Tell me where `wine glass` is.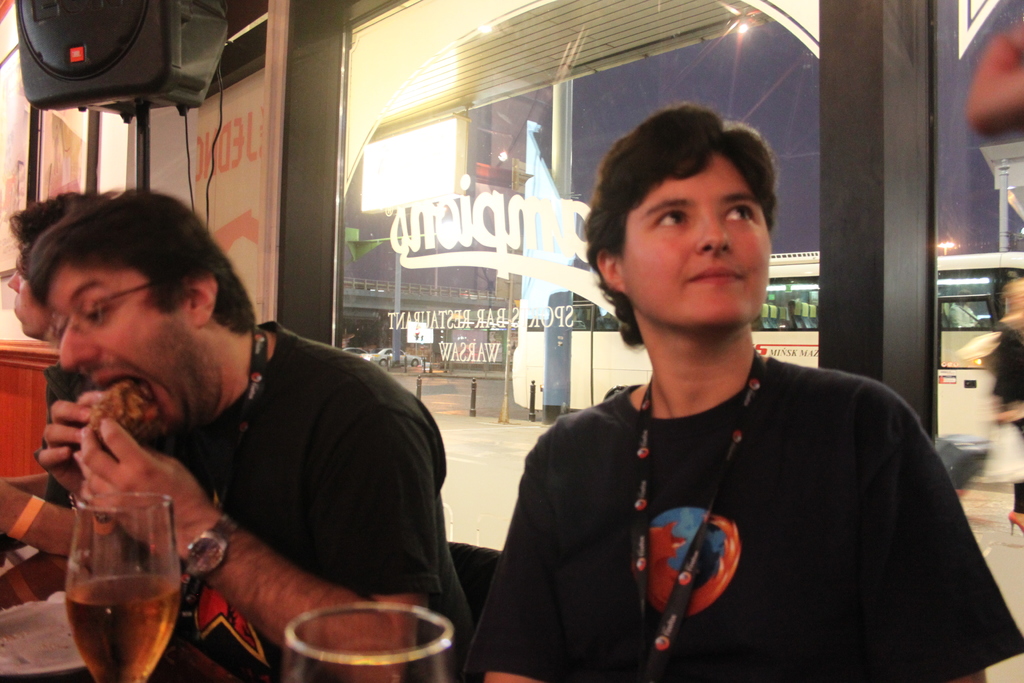
`wine glass` is at 59 493 178 682.
